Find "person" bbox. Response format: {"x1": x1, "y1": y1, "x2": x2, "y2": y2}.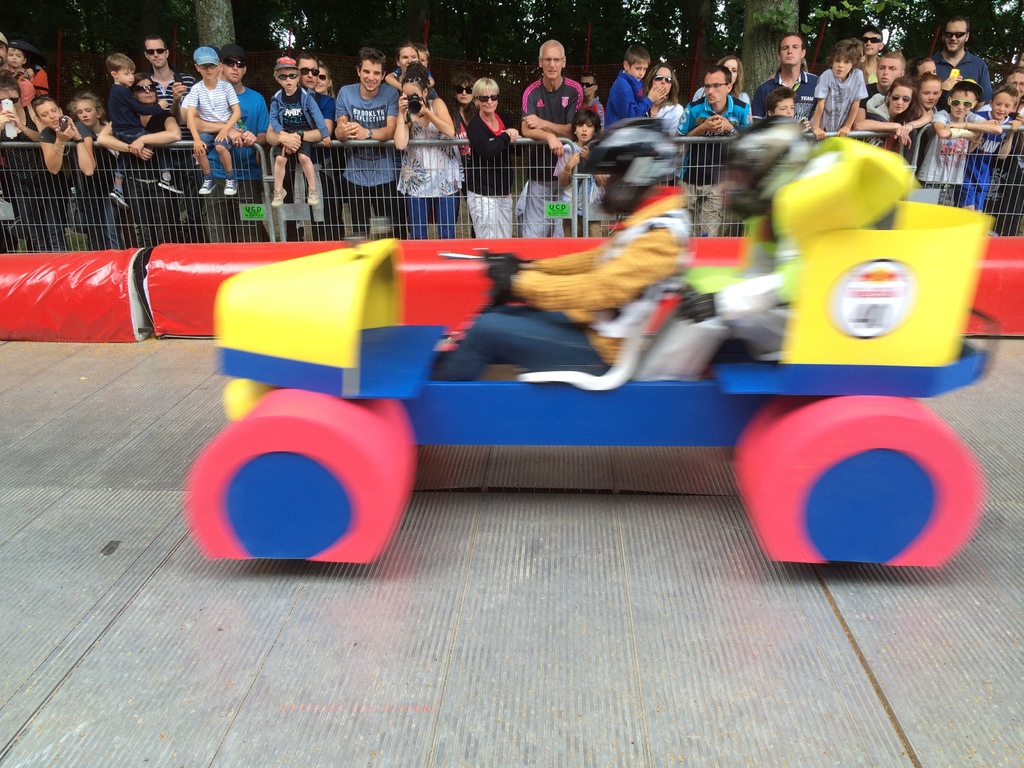
{"x1": 335, "y1": 47, "x2": 399, "y2": 240}.
